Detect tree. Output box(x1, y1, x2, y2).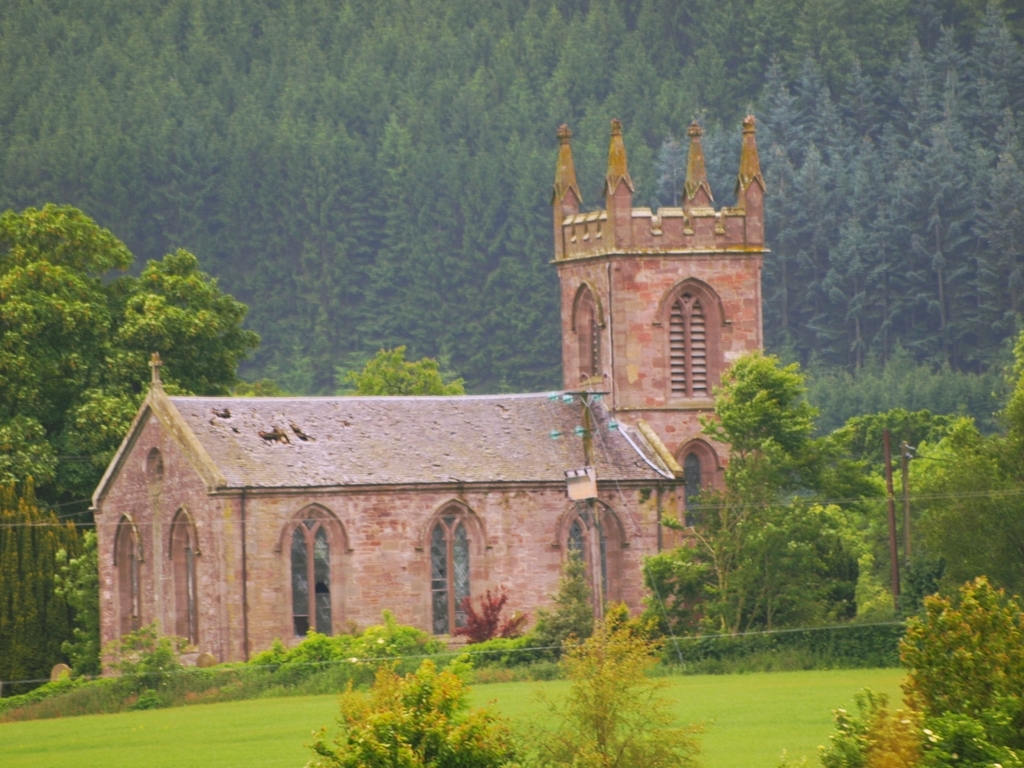
box(305, 662, 530, 767).
